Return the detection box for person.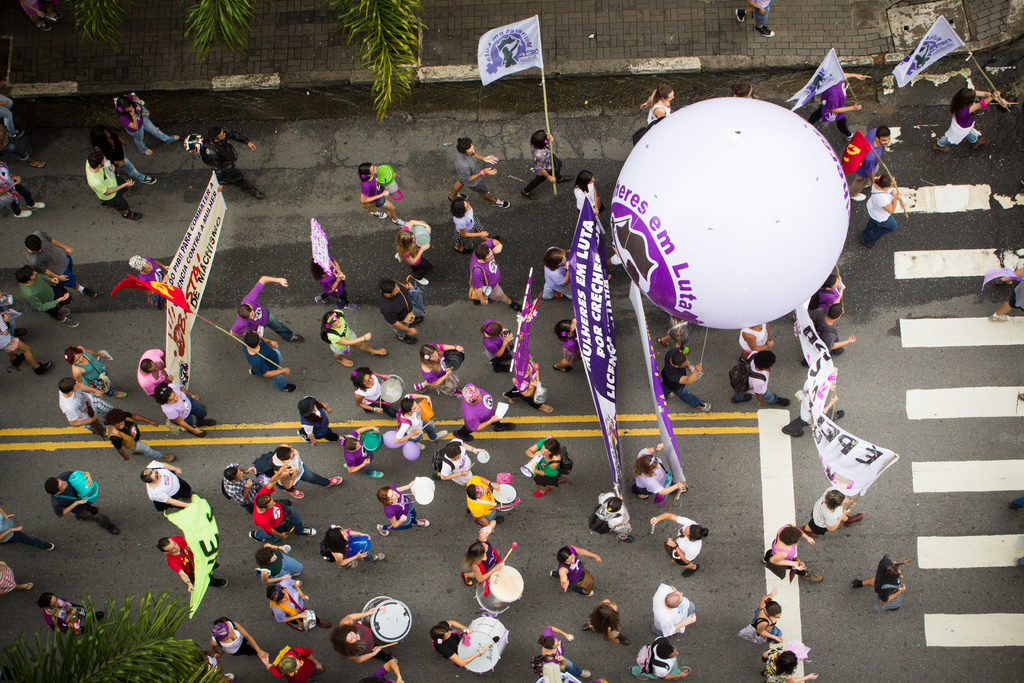
region(320, 524, 369, 567).
